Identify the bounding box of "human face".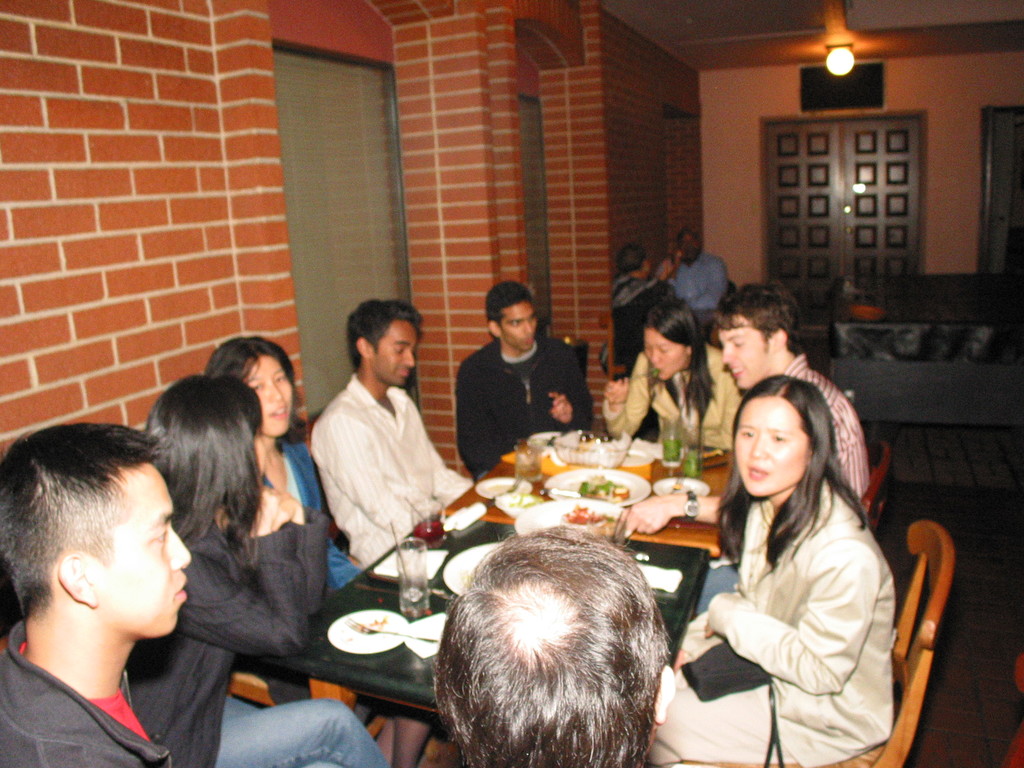
[left=243, top=352, right=292, bottom=434].
